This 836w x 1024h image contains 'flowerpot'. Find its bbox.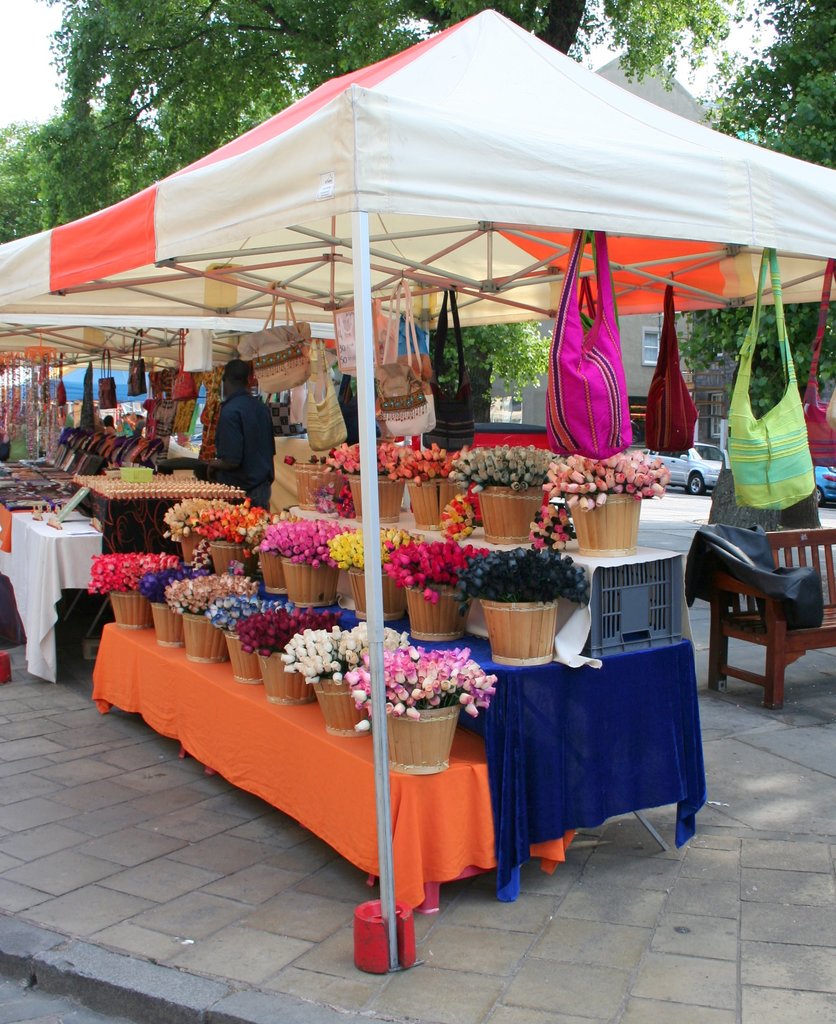
(148,600,177,646).
